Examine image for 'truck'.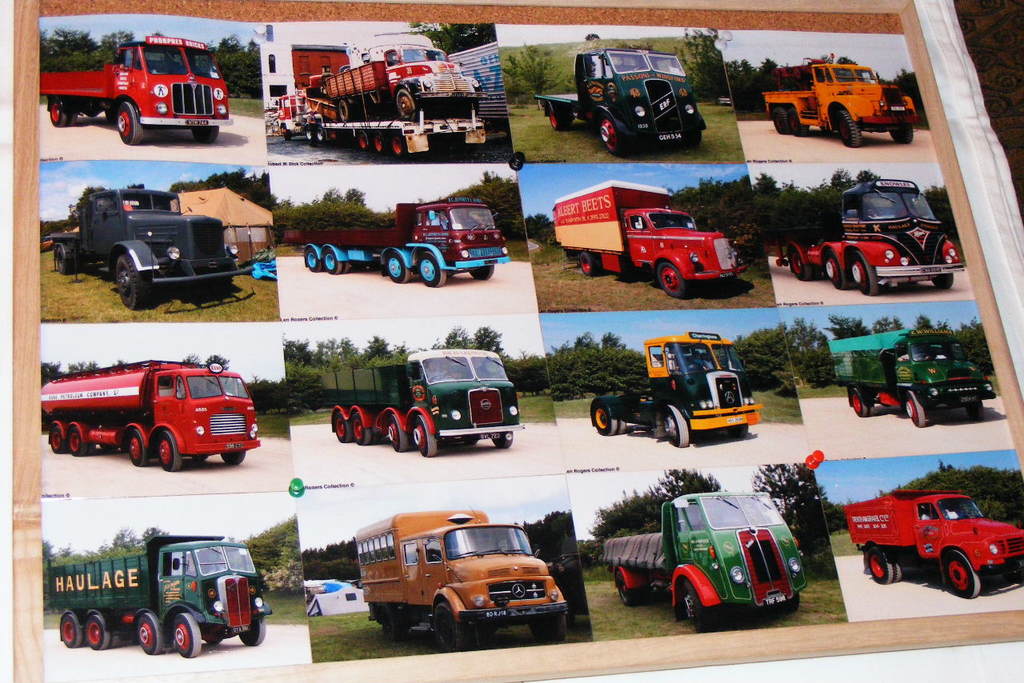
Examination result: select_region(826, 331, 994, 427).
